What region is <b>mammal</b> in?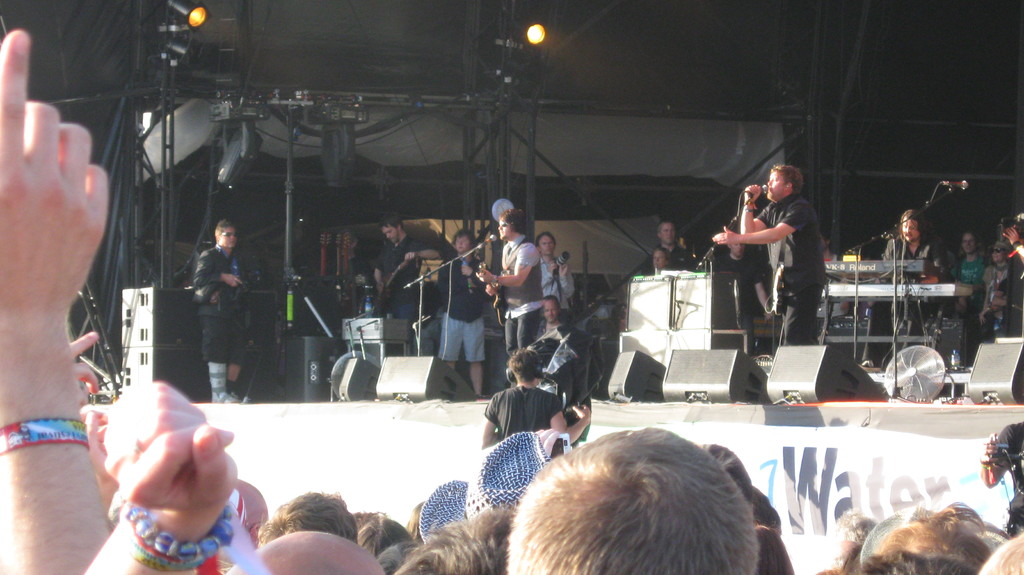
(476, 422, 801, 574).
